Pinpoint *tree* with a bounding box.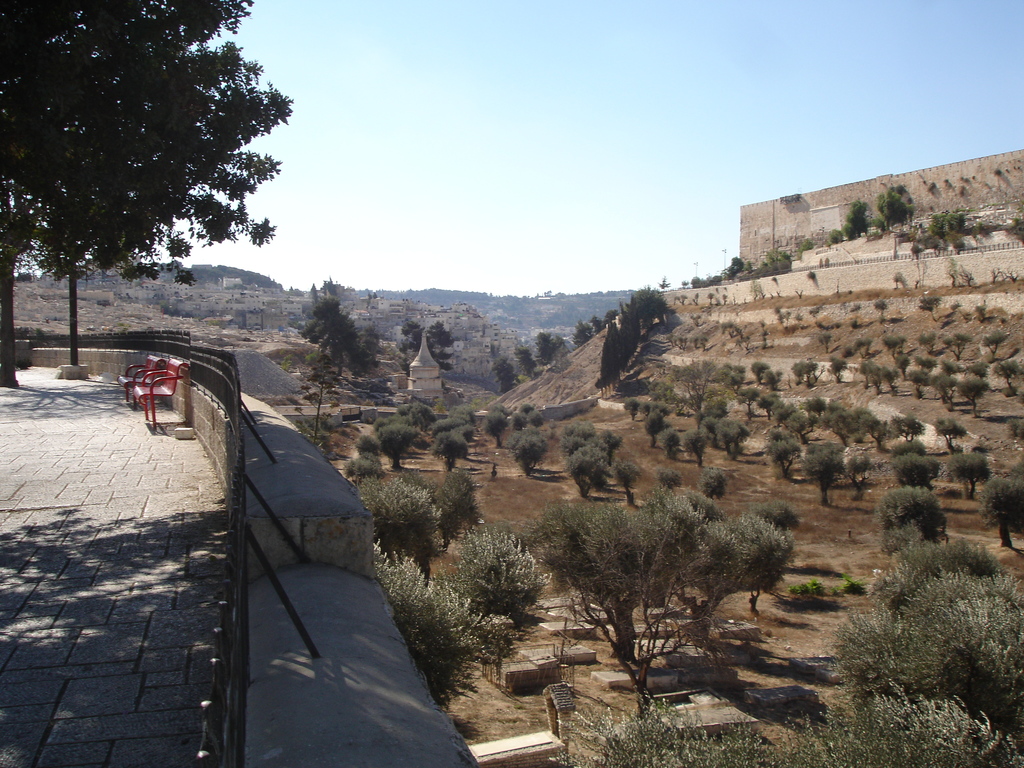
(629, 399, 668, 442).
